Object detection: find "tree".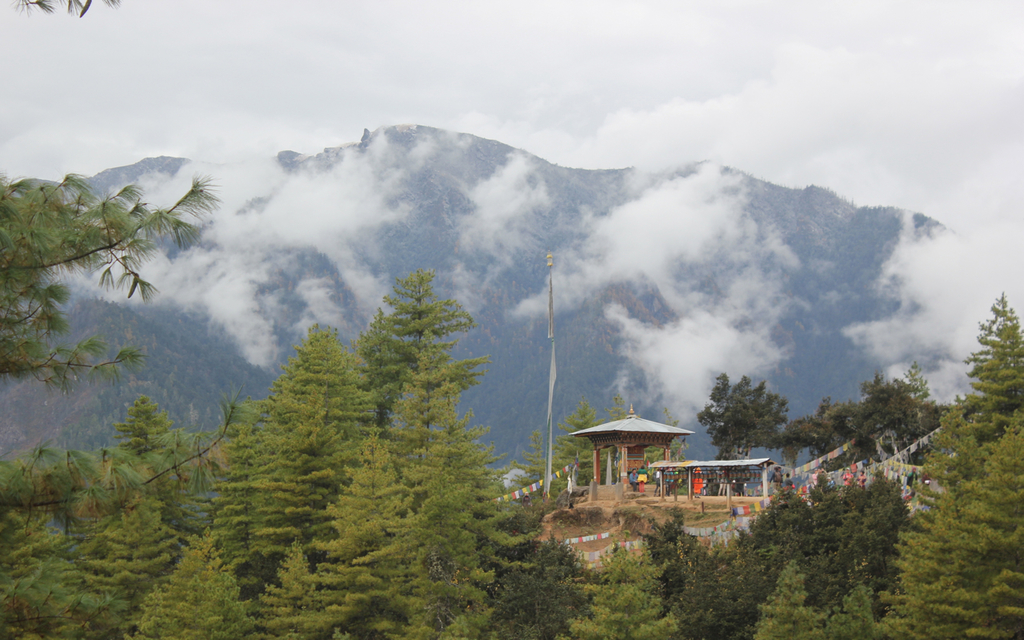
x1=546 y1=297 x2=1023 y2=639.
